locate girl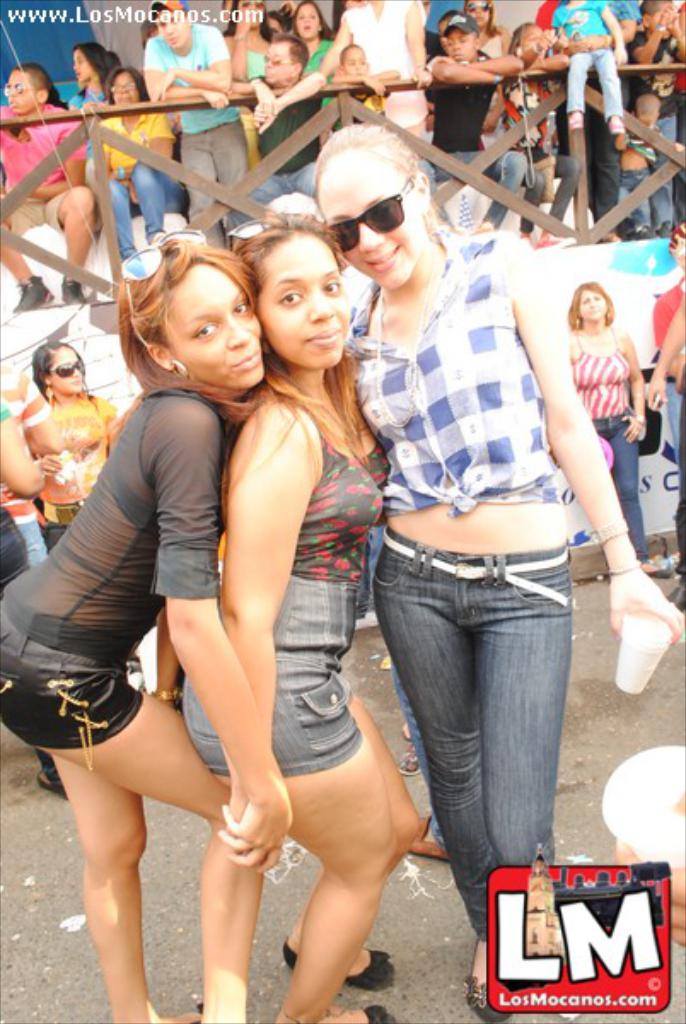
(503, 19, 578, 249)
